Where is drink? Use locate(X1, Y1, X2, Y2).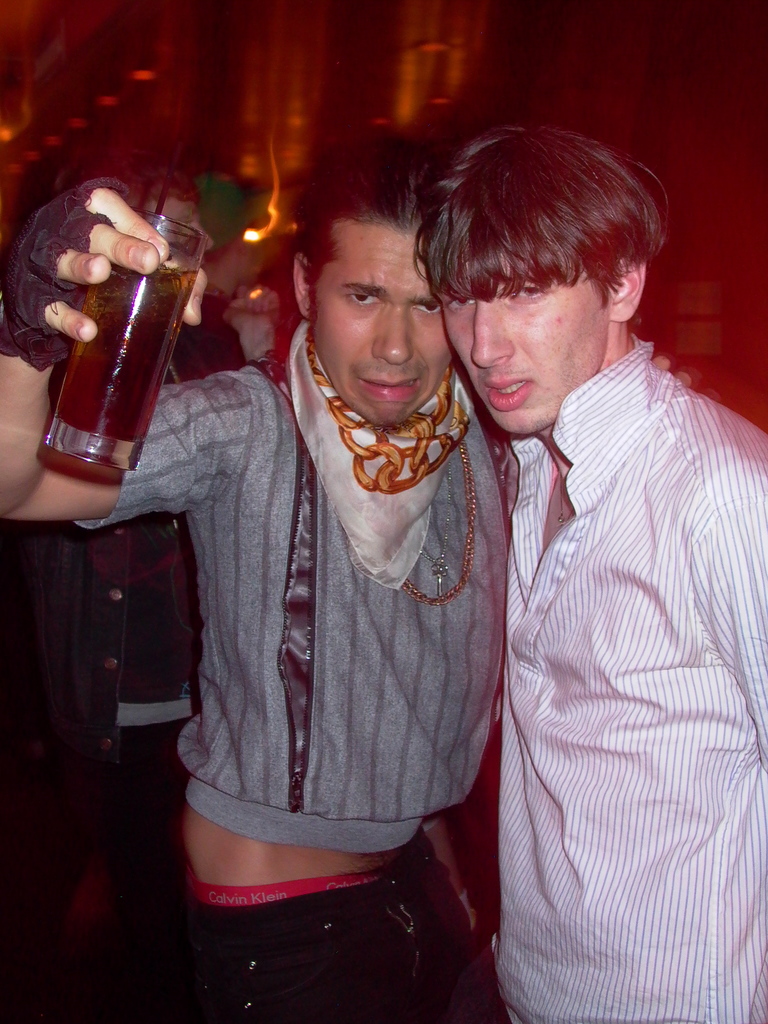
locate(33, 180, 197, 492).
